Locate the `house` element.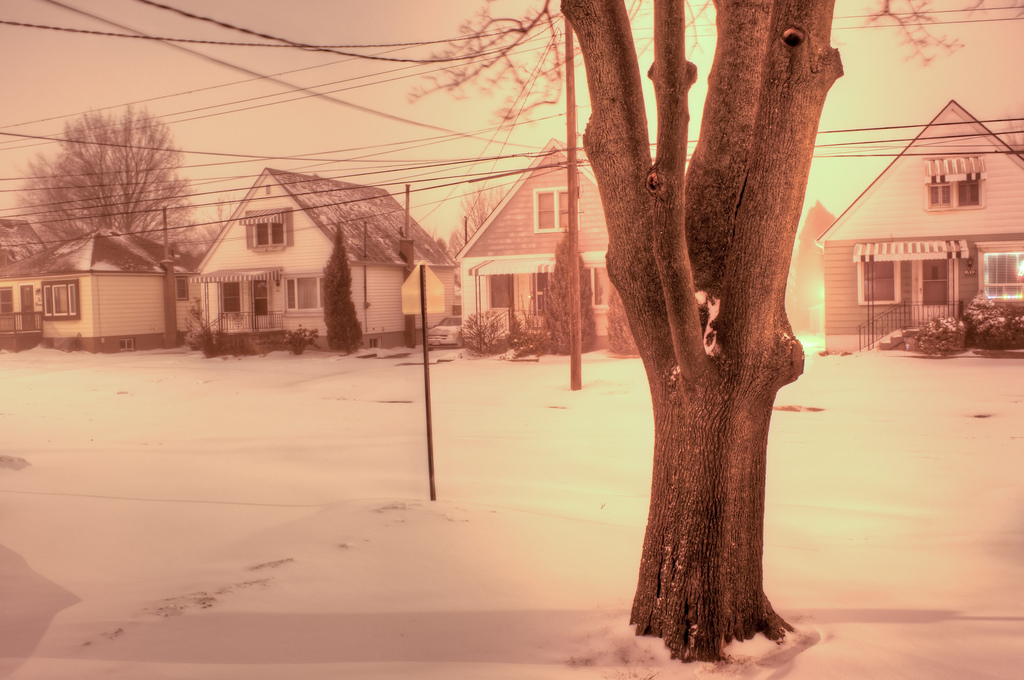
Element bbox: locate(162, 175, 419, 347).
